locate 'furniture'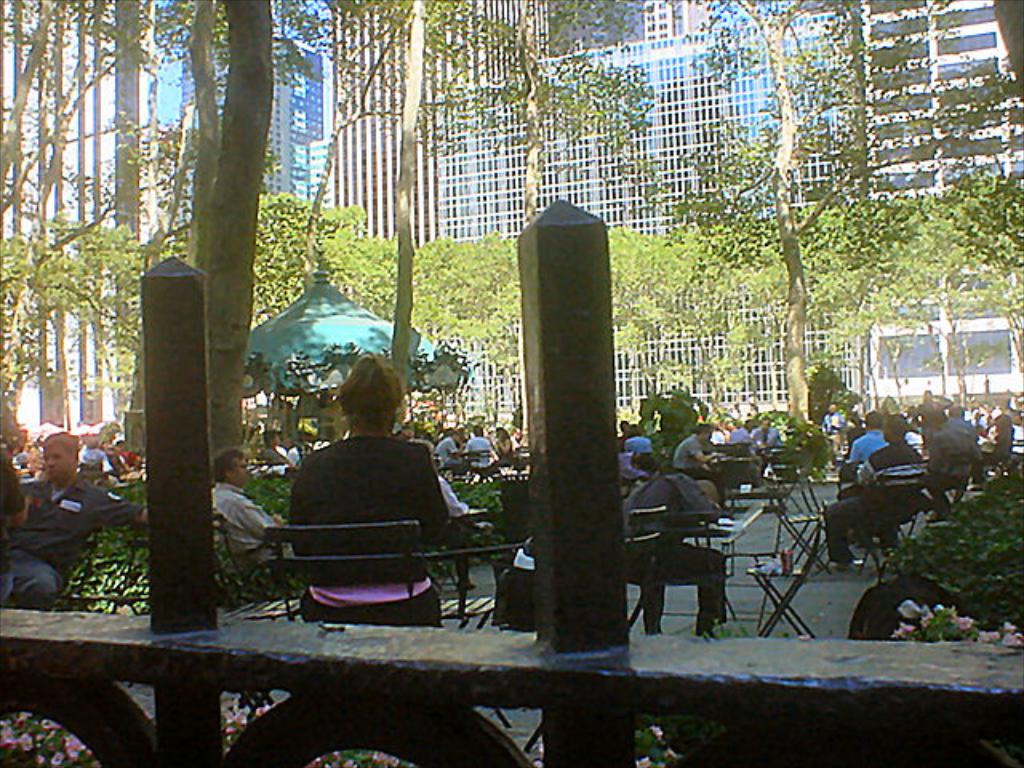
(750,506,821,638)
